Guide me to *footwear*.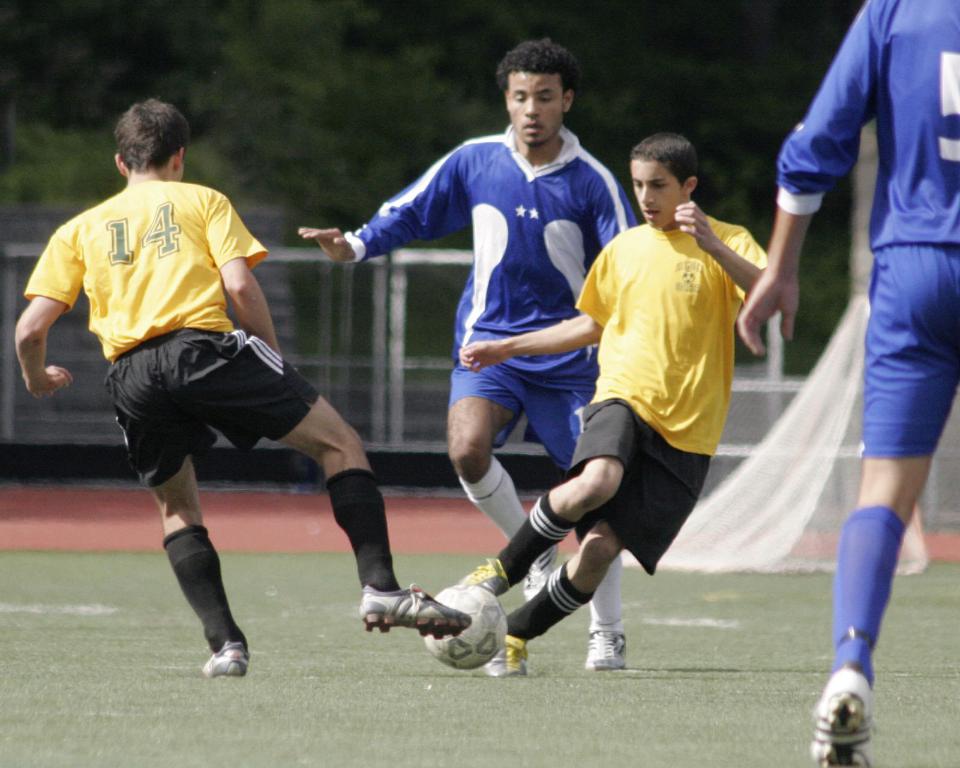
Guidance: region(486, 636, 530, 676).
